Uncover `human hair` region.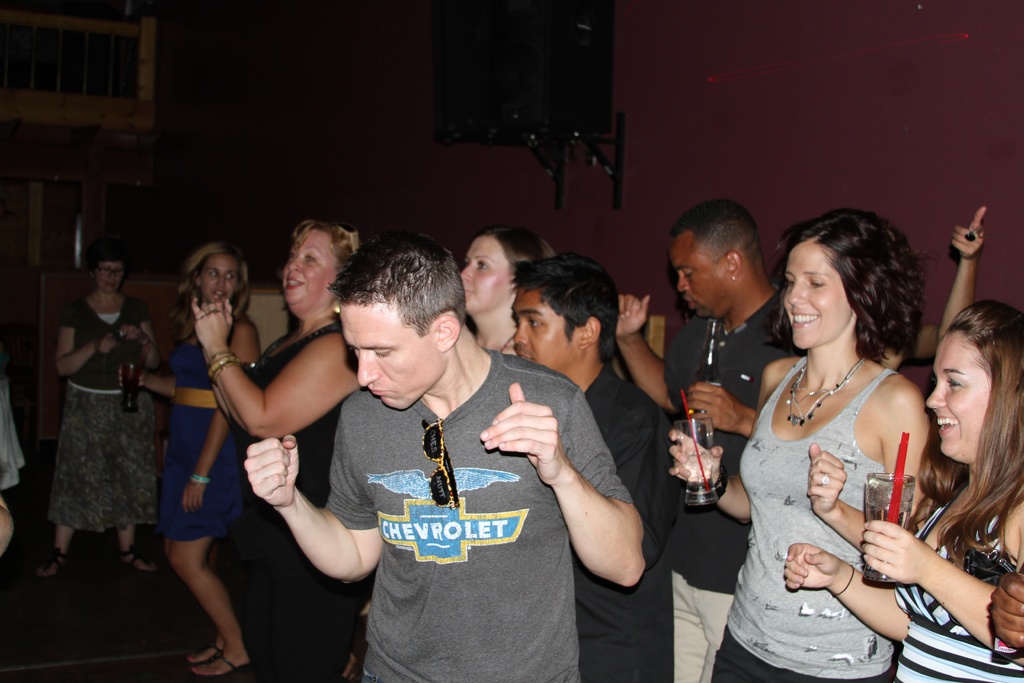
Uncovered: <region>787, 215, 918, 394</region>.
